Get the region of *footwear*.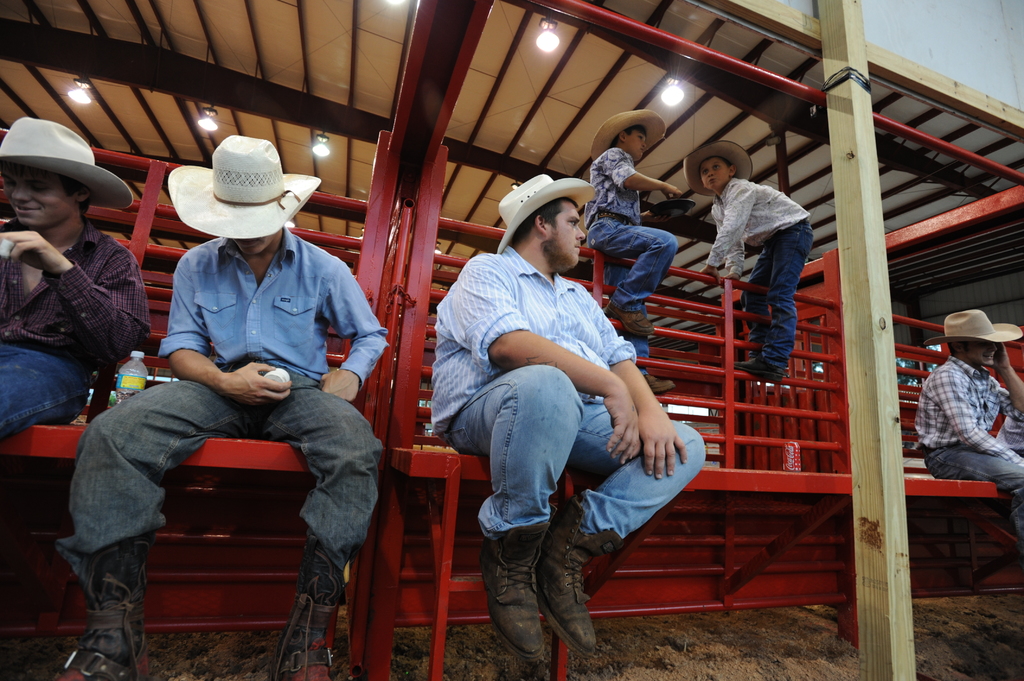
l=646, t=372, r=676, b=394.
